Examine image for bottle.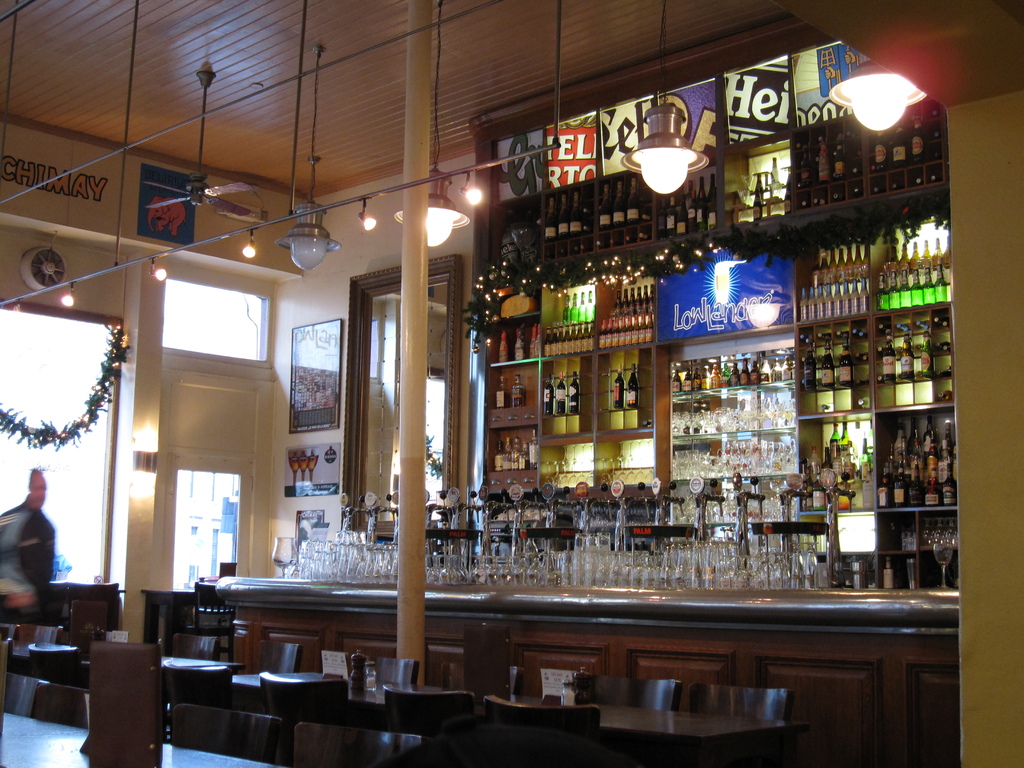
Examination result: rect(570, 291, 579, 321).
